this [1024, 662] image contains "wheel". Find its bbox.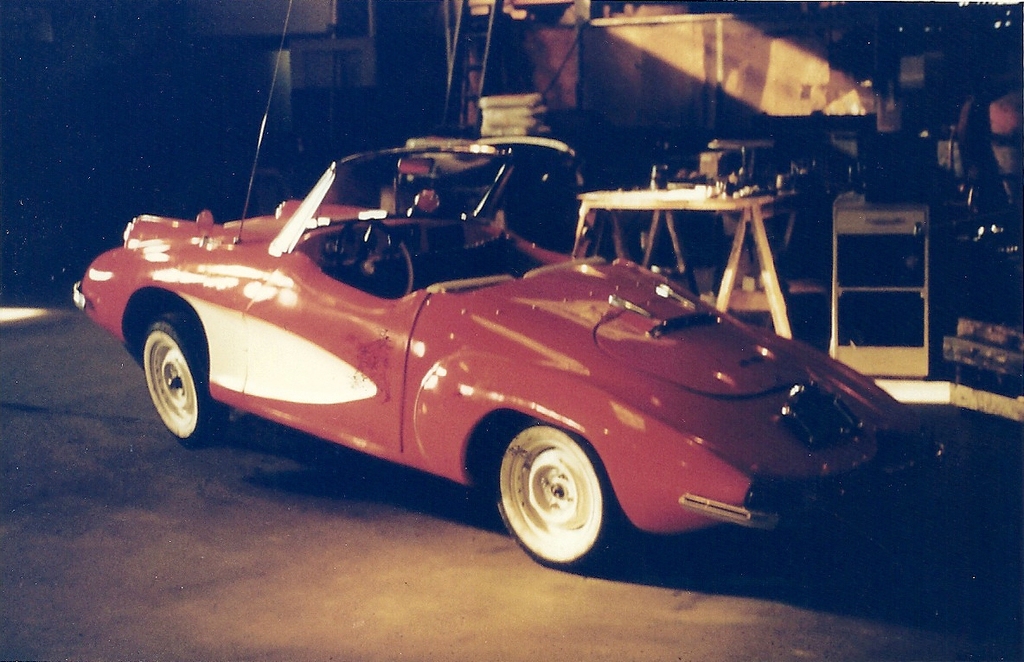
[484,420,618,567].
